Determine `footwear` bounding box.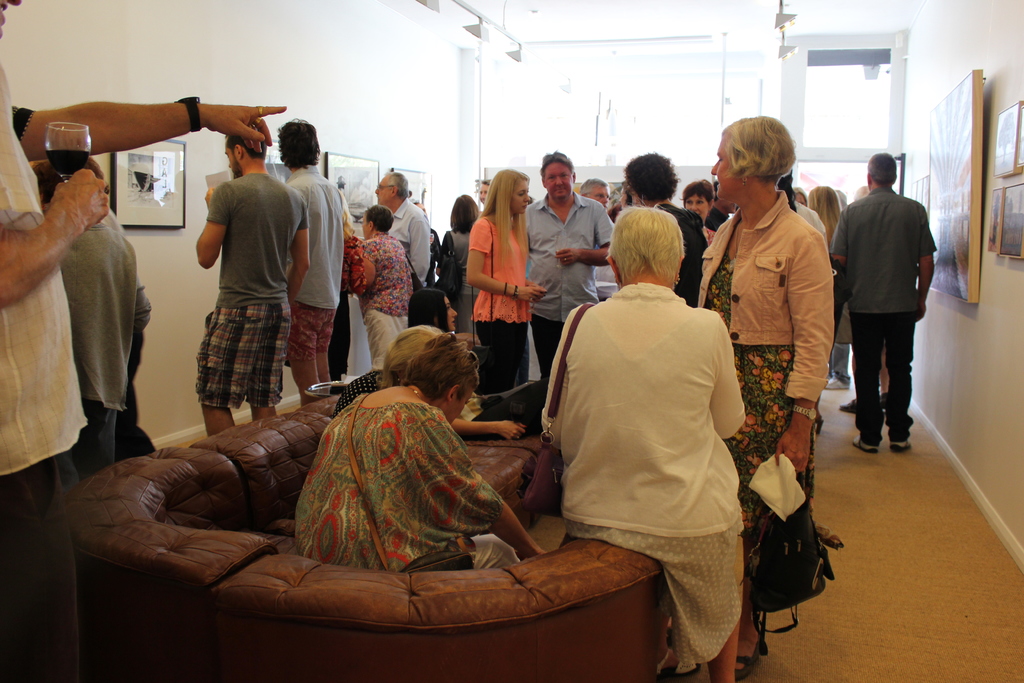
Determined: <region>893, 434, 915, 450</region>.
